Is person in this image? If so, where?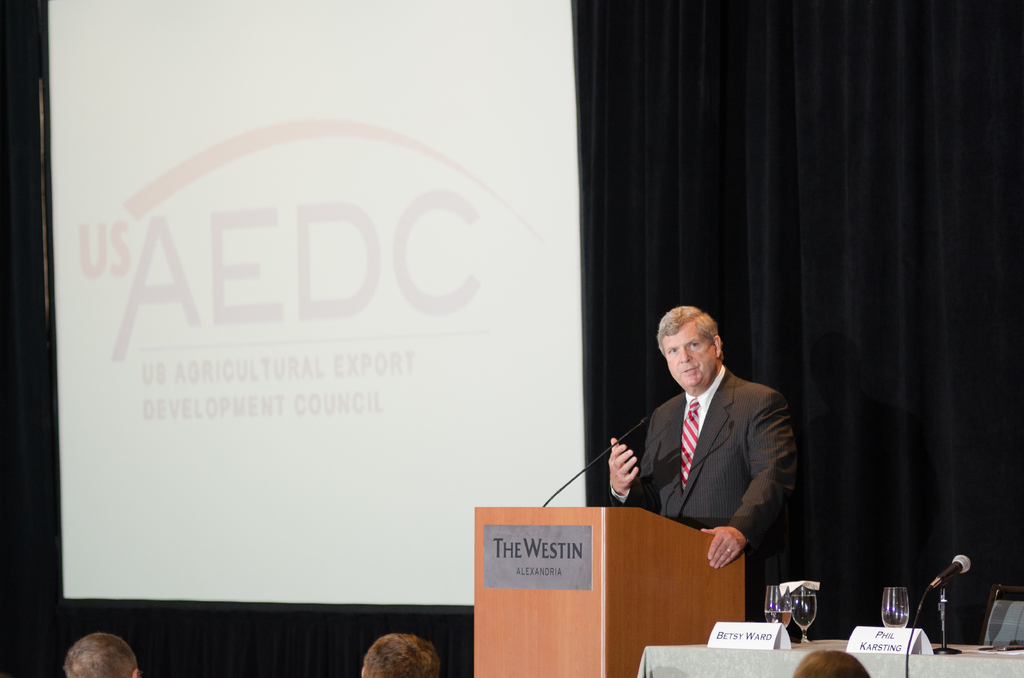
Yes, at (358, 629, 439, 677).
